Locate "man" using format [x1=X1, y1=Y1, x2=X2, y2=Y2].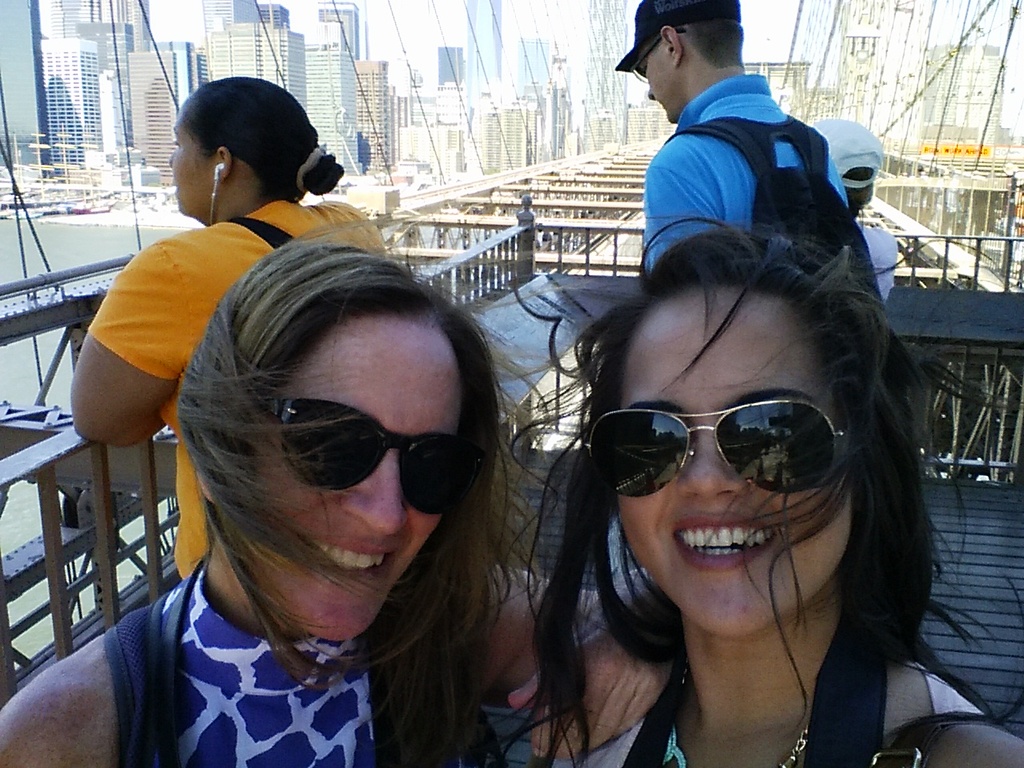
[x1=612, y1=0, x2=848, y2=285].
